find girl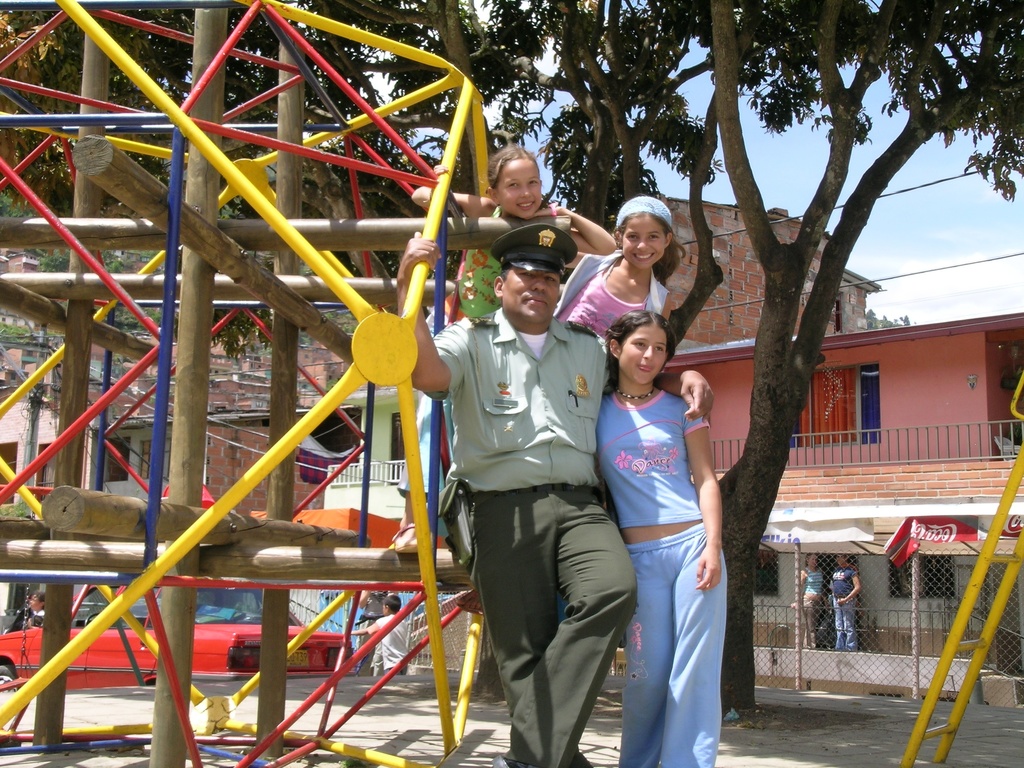
box=[598, 310, 730, 767]
